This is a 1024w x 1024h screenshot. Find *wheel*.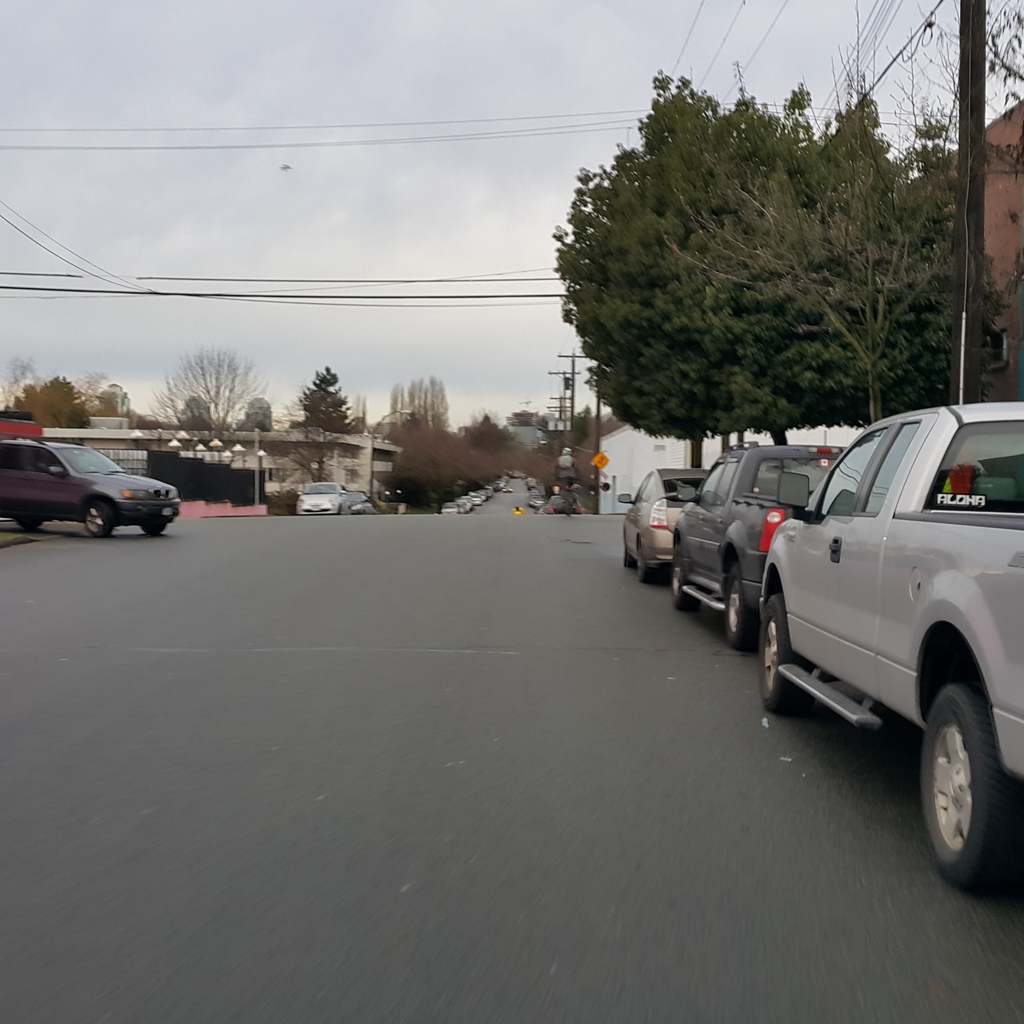
Bounding box: [x1=725, y1=563, x2=748, y2=649].
